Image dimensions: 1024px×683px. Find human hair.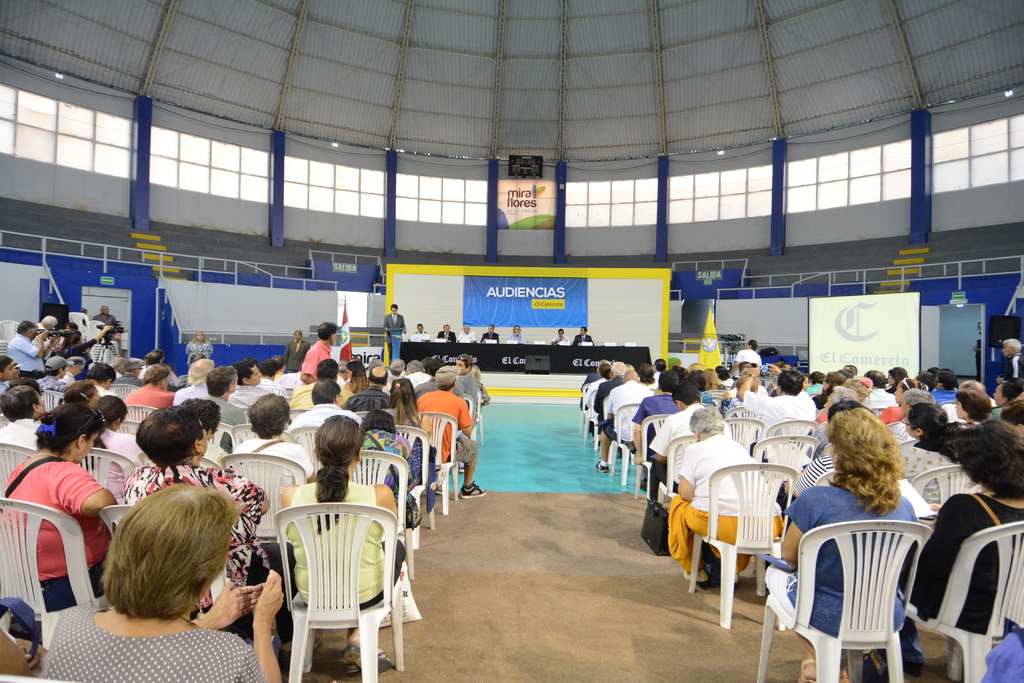
{"left": 471, "top": 364, "right": 483, "bottom": 382}.
